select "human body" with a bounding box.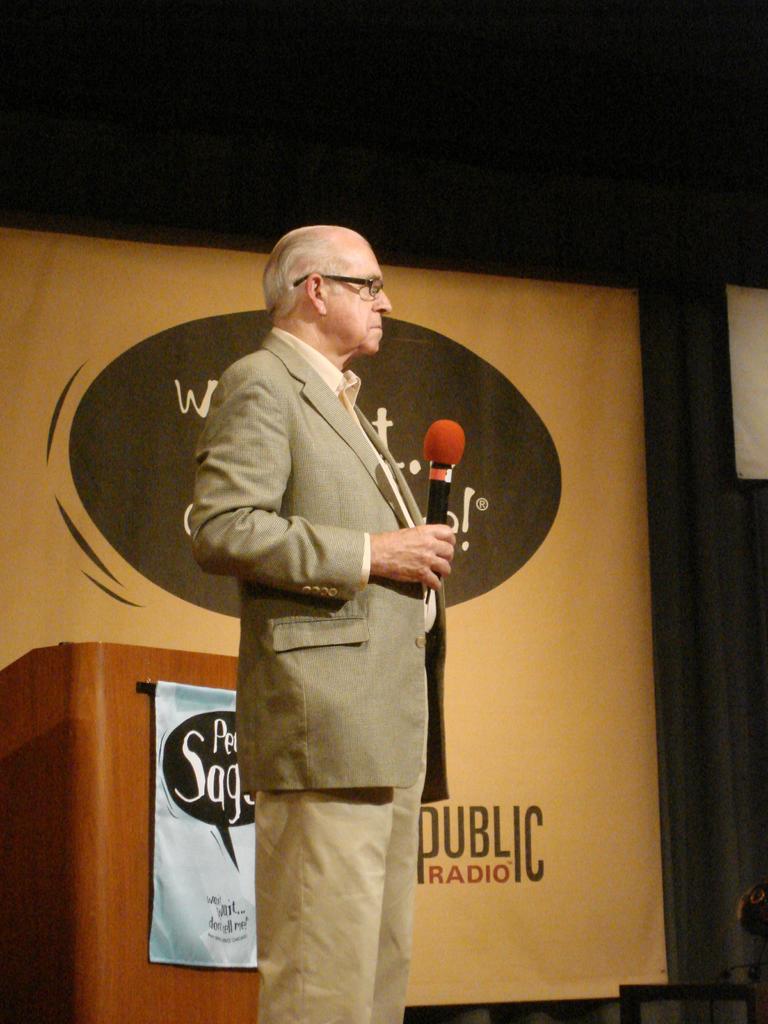
[200,232,467,920].
